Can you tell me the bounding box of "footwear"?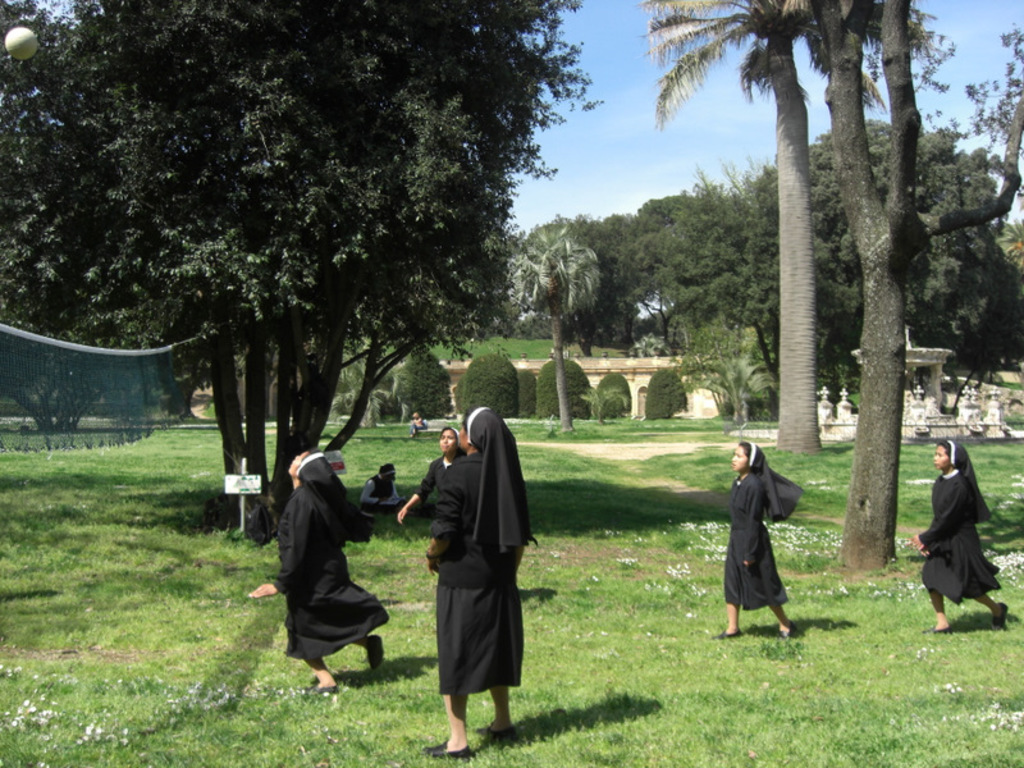
422:739:472:762.
